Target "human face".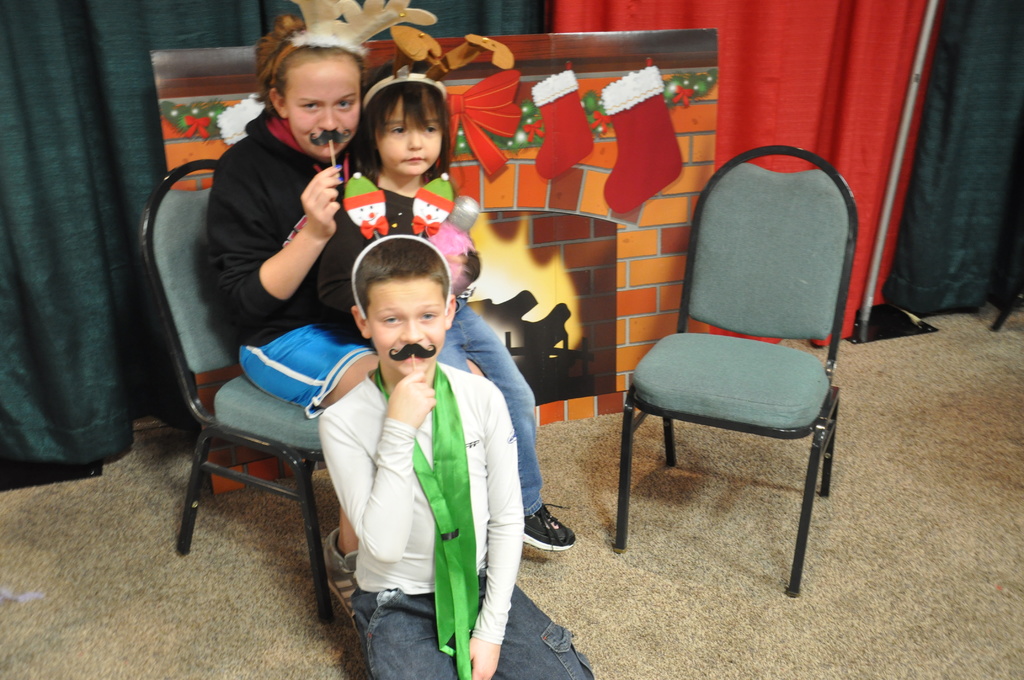
Target region: locate(369, 282, 445, 378).
